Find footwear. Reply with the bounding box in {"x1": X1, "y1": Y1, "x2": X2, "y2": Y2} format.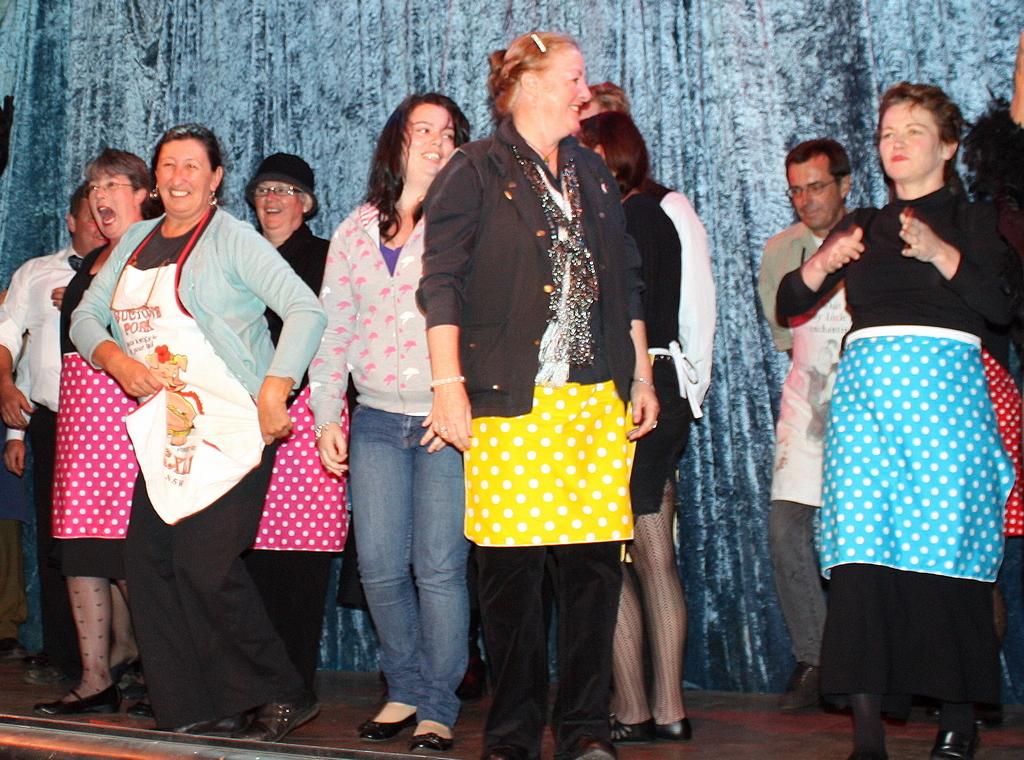
{"x1": 111, "y1": 654, "x2": 142, "y2": 674}.
